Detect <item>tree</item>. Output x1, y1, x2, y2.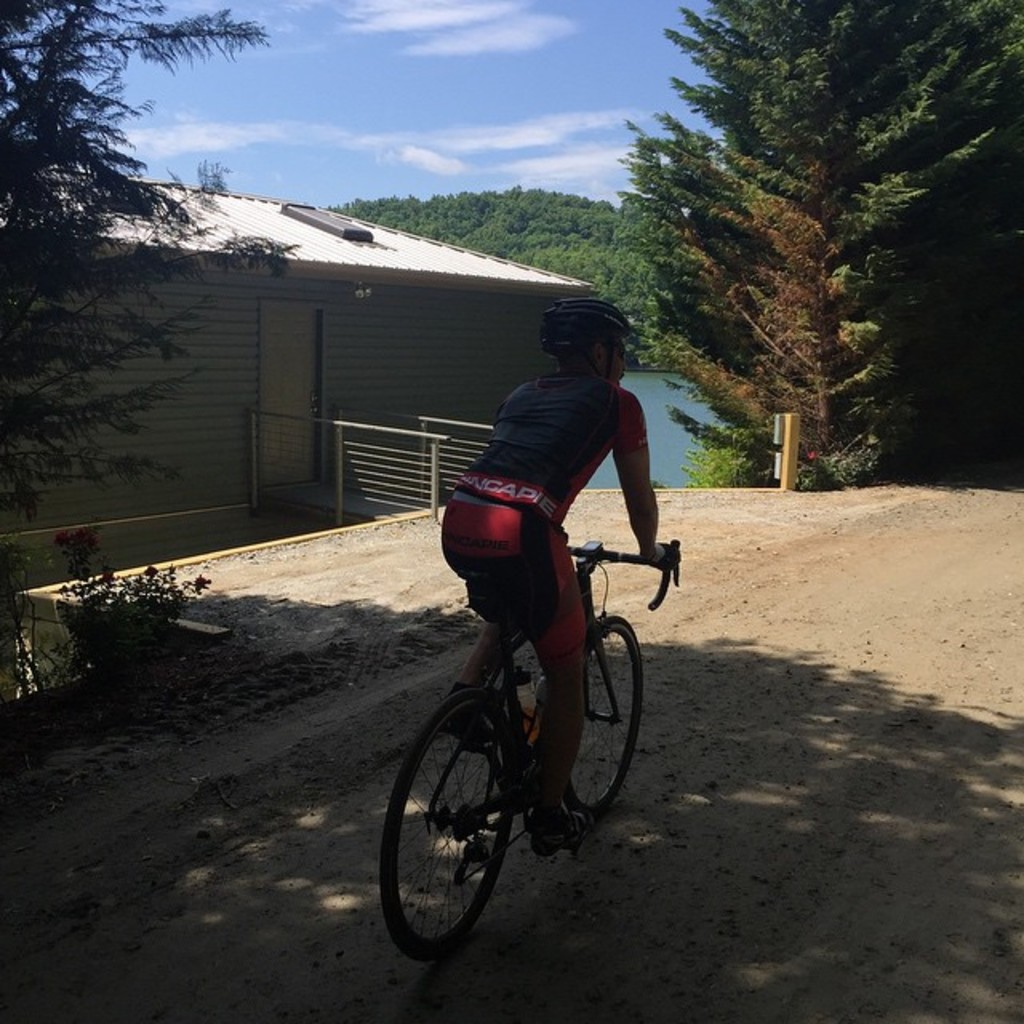
0, 0, 290, 680.
